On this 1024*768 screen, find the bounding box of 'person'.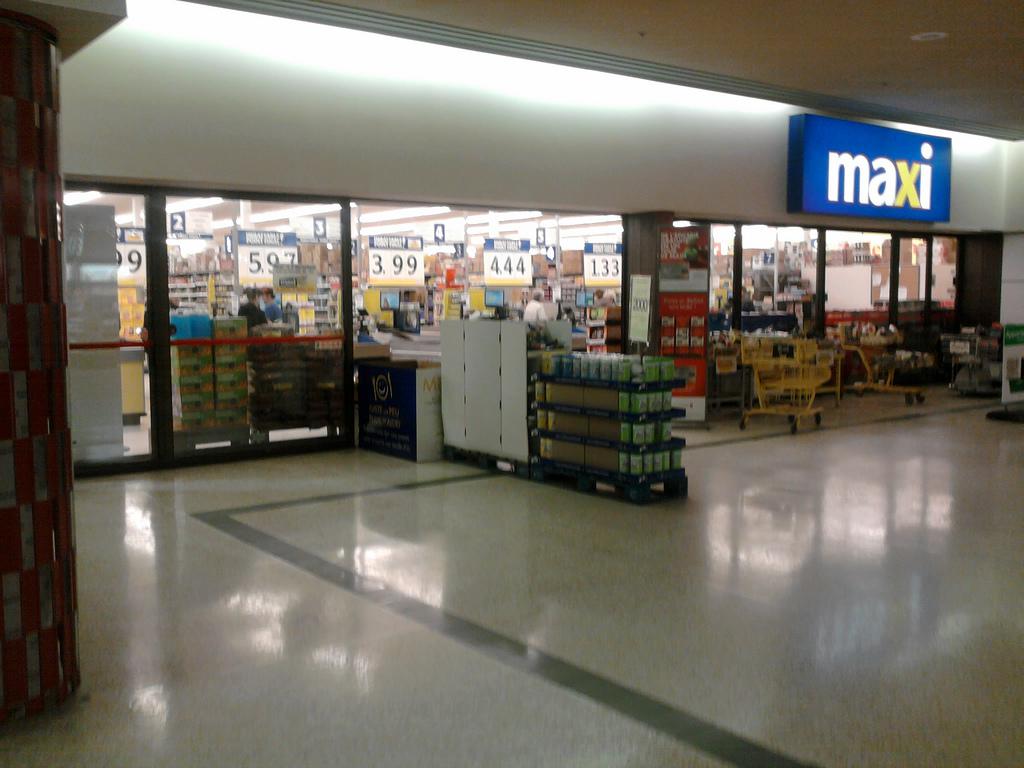
Bounding box: 524, 288, 548, 323.
